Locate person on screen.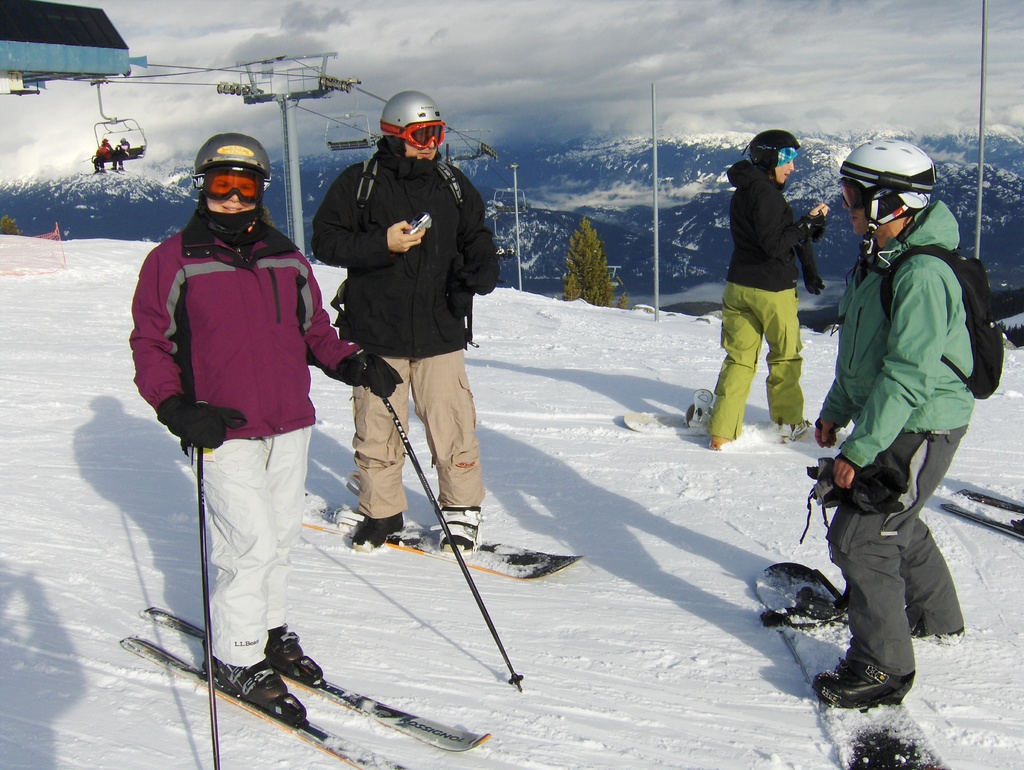
On screen at 111, 137, 130, 174.
